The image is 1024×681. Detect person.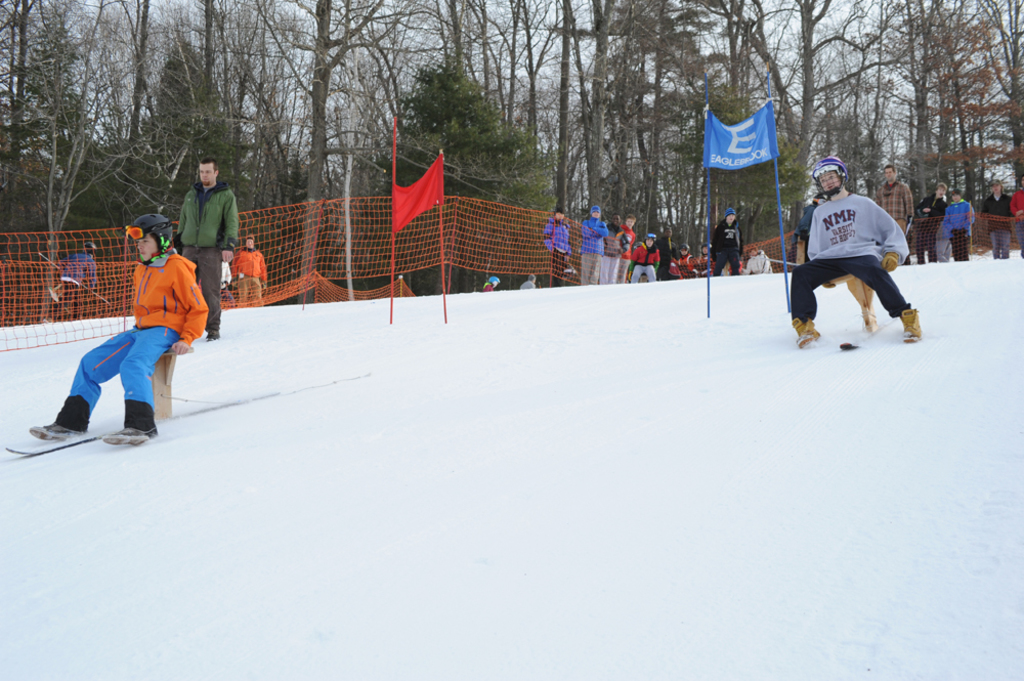
Detection: (618,215,636,285).
